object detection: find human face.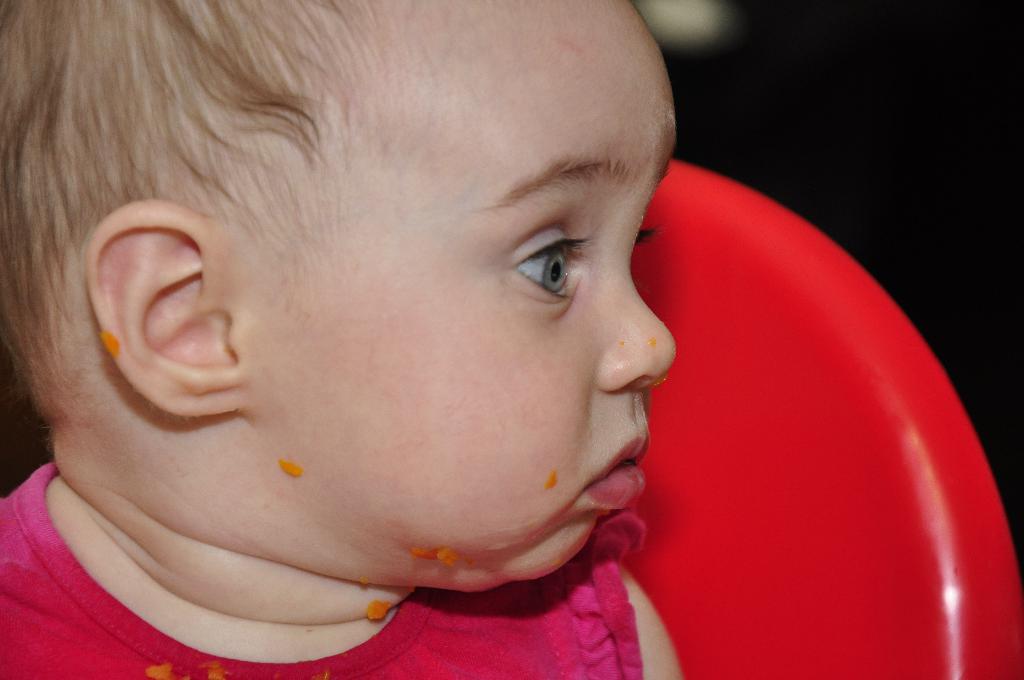
252 31 679 563.
